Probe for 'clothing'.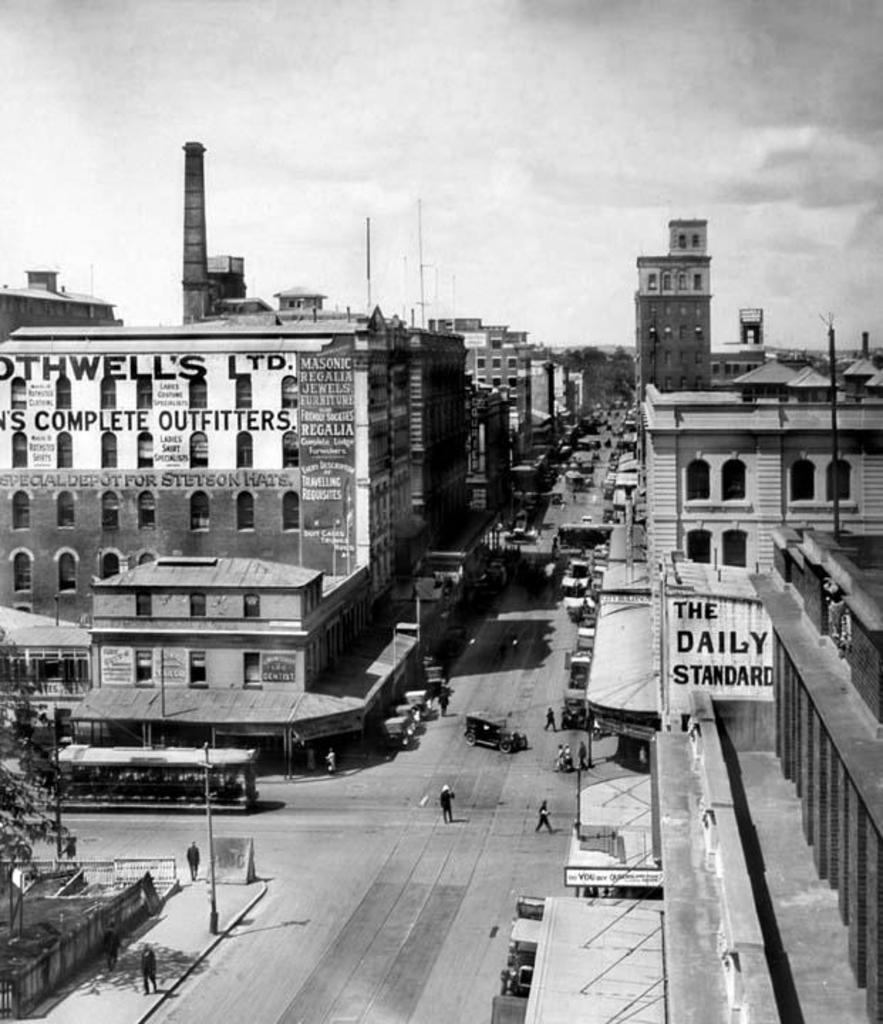
Probe result: crop(438, 795, 456, 822).
